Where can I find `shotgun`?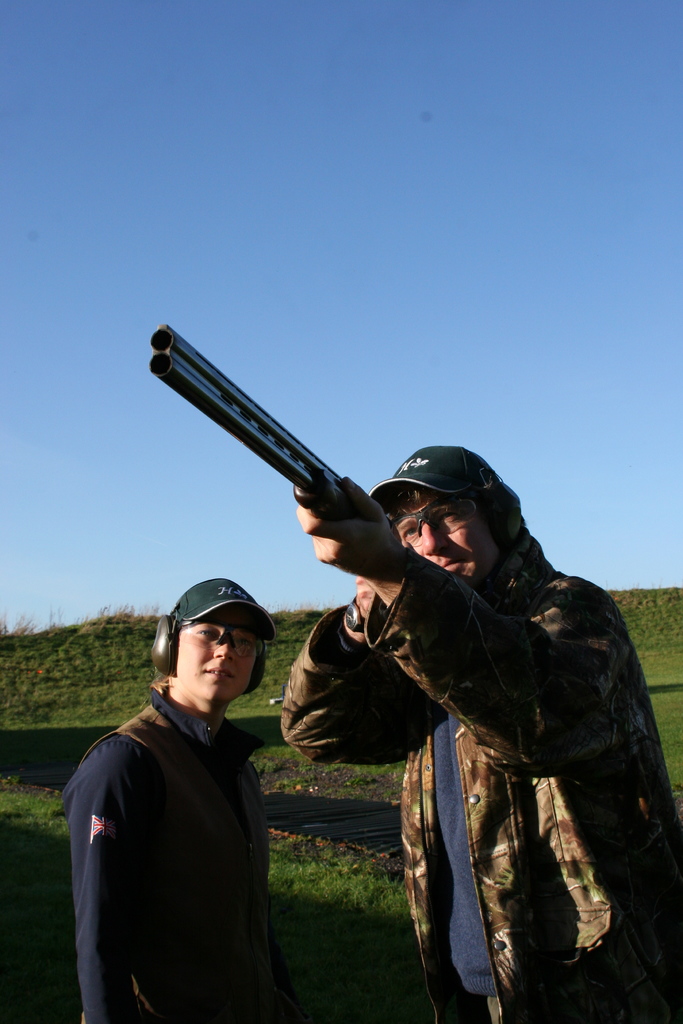
You can find it at bbox(177, 317, 424, 610).
